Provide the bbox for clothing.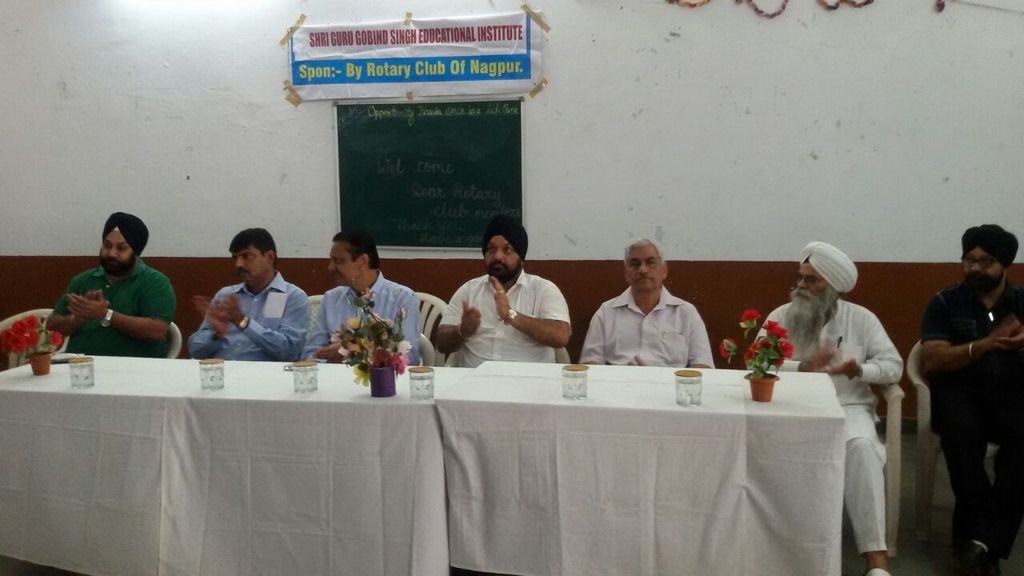
Rect(186, 266, 308, 358).
